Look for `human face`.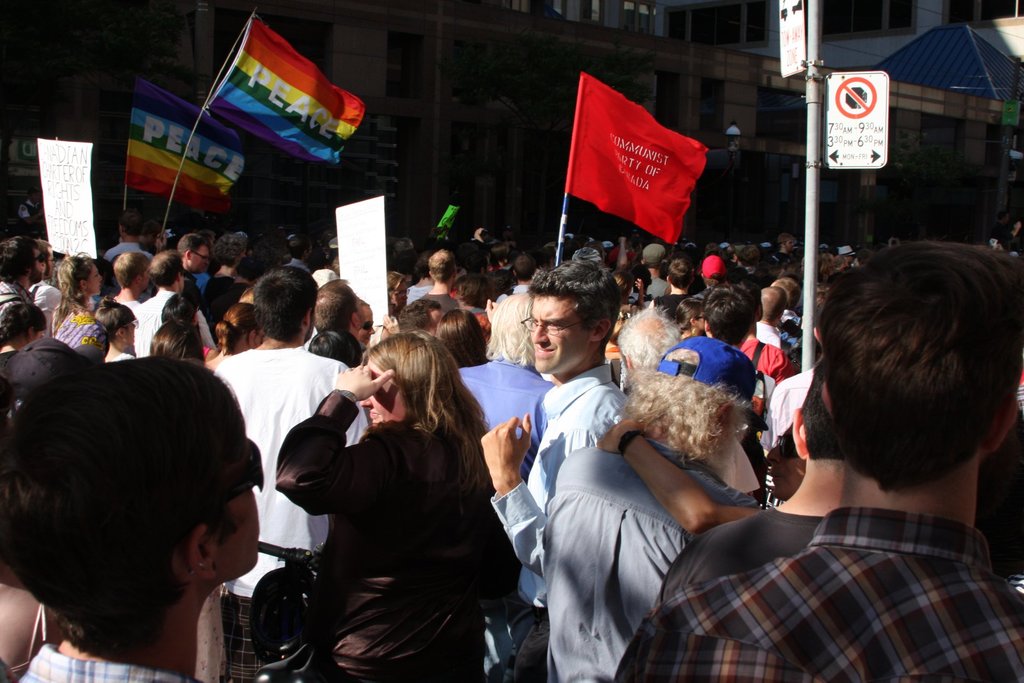
Found: [534,297,592,374].
